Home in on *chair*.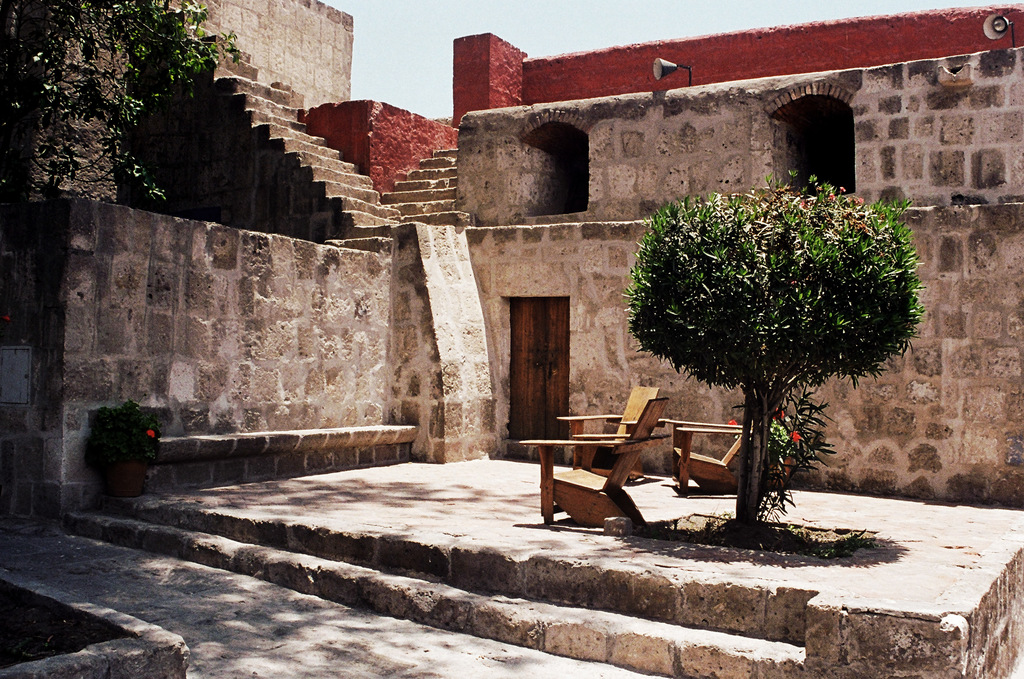
Homed in at l=671, t=420, r=751, b=494.
